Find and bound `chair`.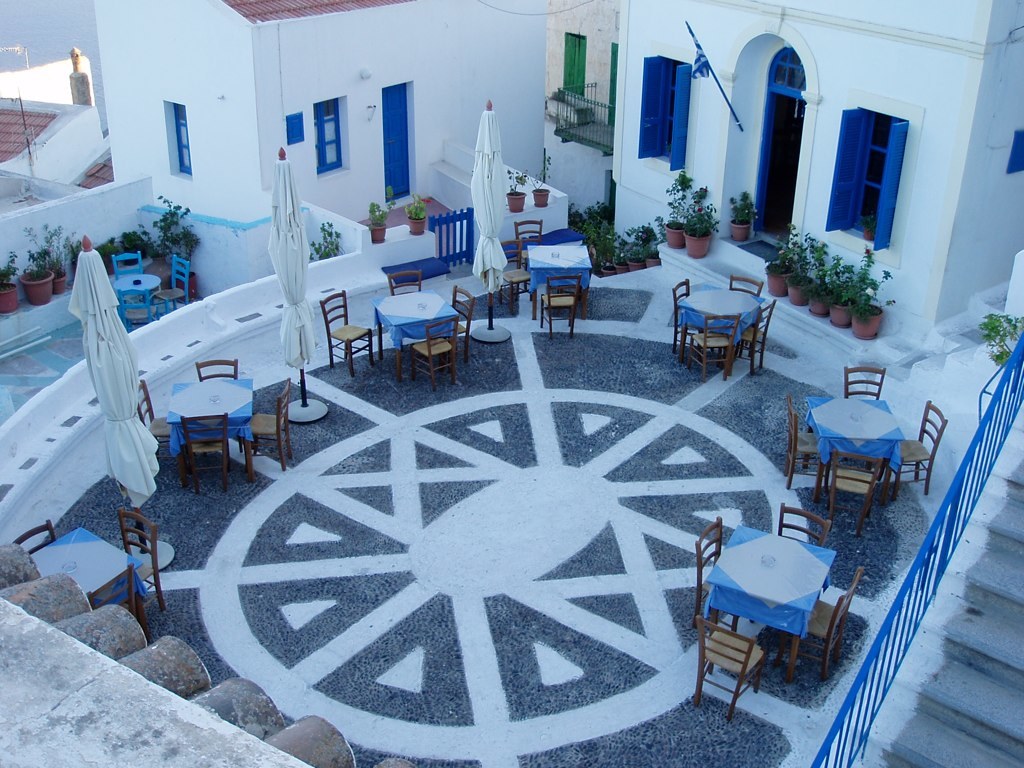
Bound: {"x1": 808, "y1": 571, "x2": 861, "y2": 680}.
